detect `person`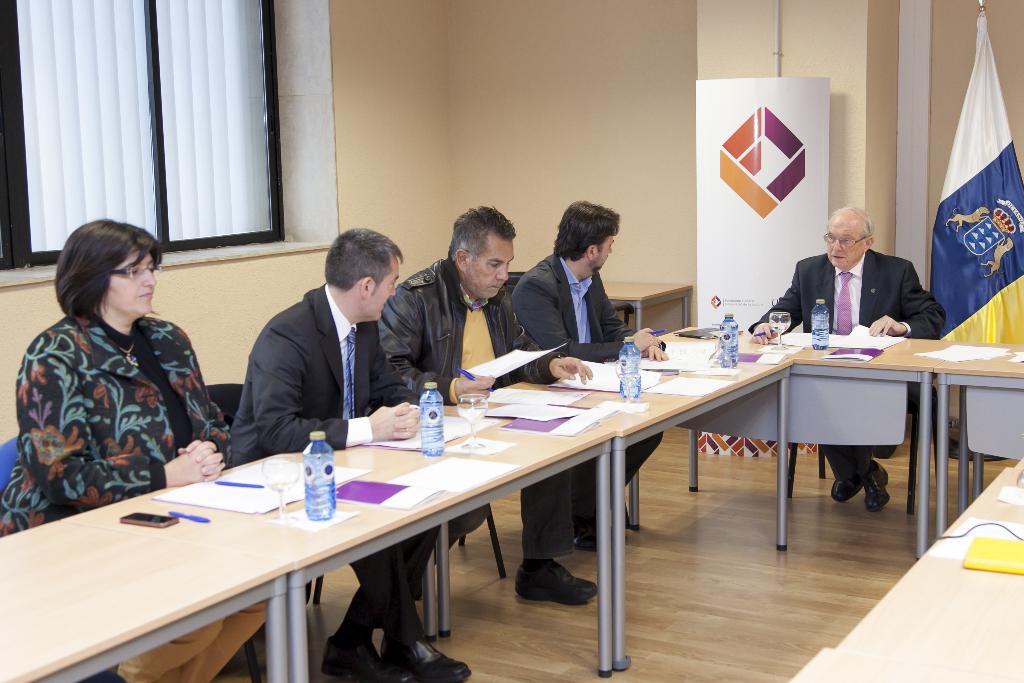
[0,216,271,682]
